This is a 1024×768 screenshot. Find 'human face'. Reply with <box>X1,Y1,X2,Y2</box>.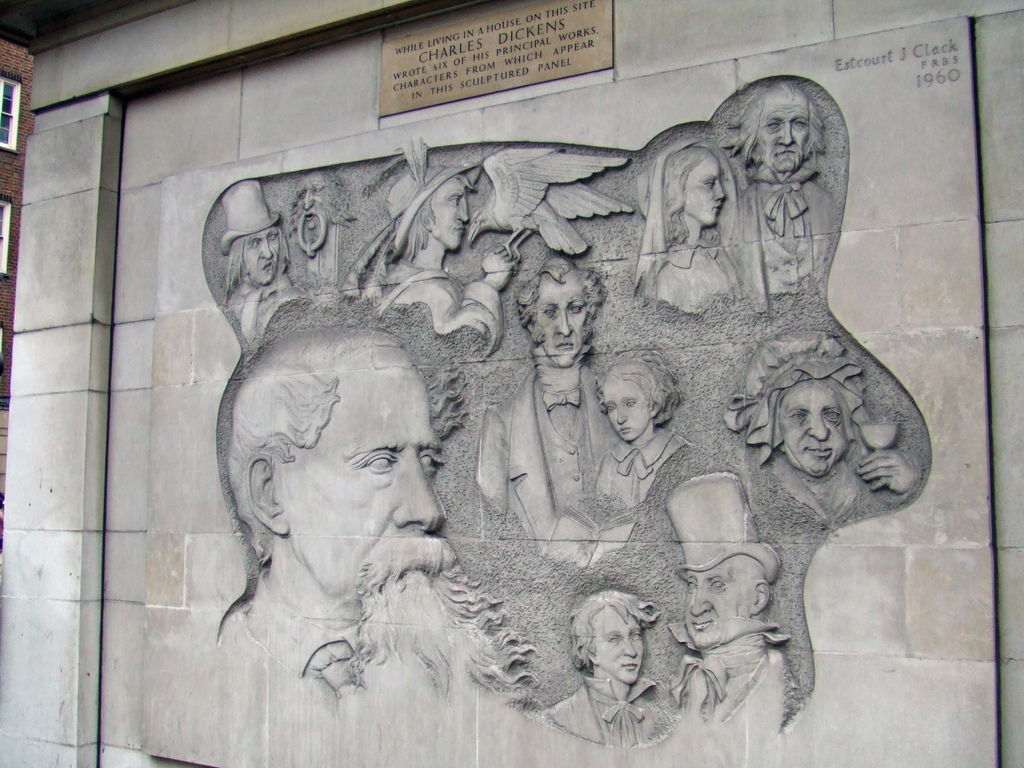
<box>538,281,586,369</box>.
